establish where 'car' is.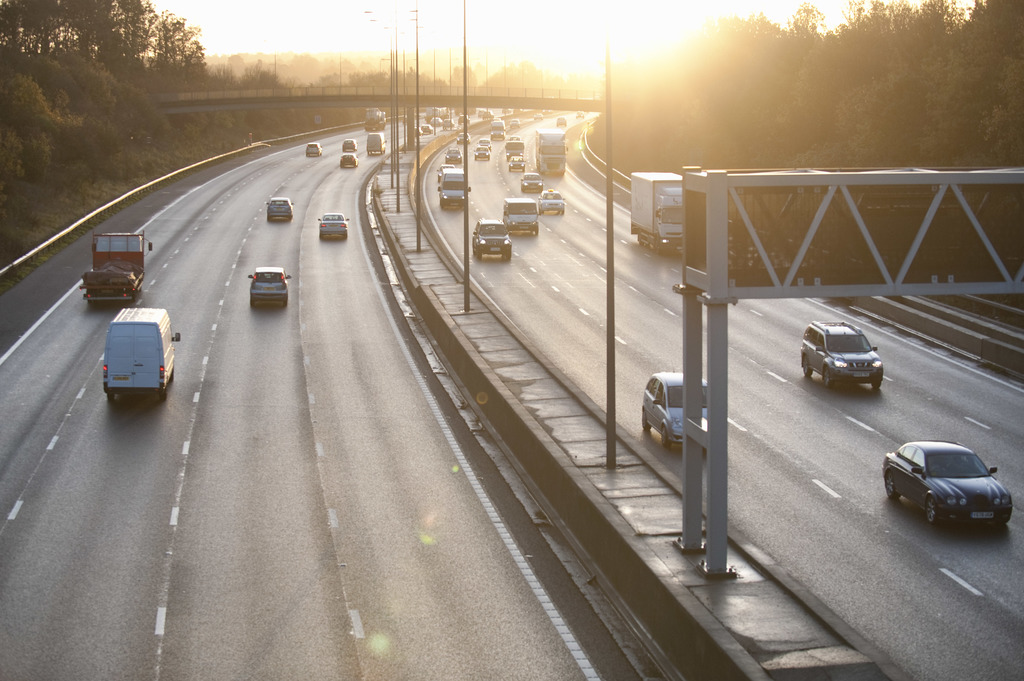
Established at {"x1": 474, "y1": 221, "x2": 514, "y2": 263}.
